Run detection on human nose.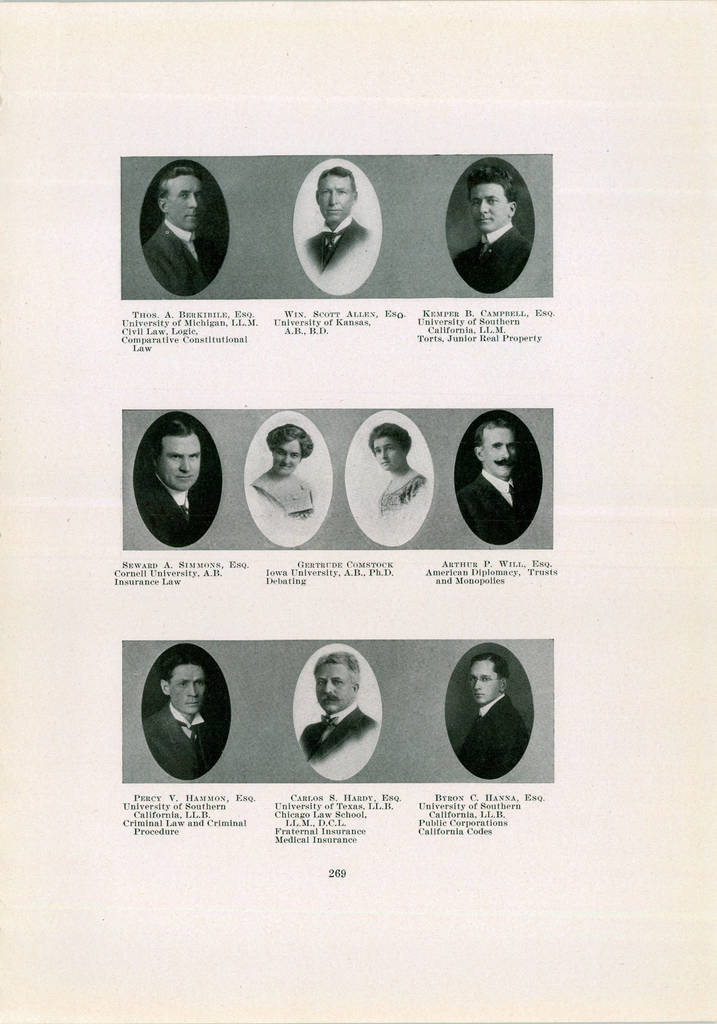
Result: left=328, top=188, right=341, bottom=206.
